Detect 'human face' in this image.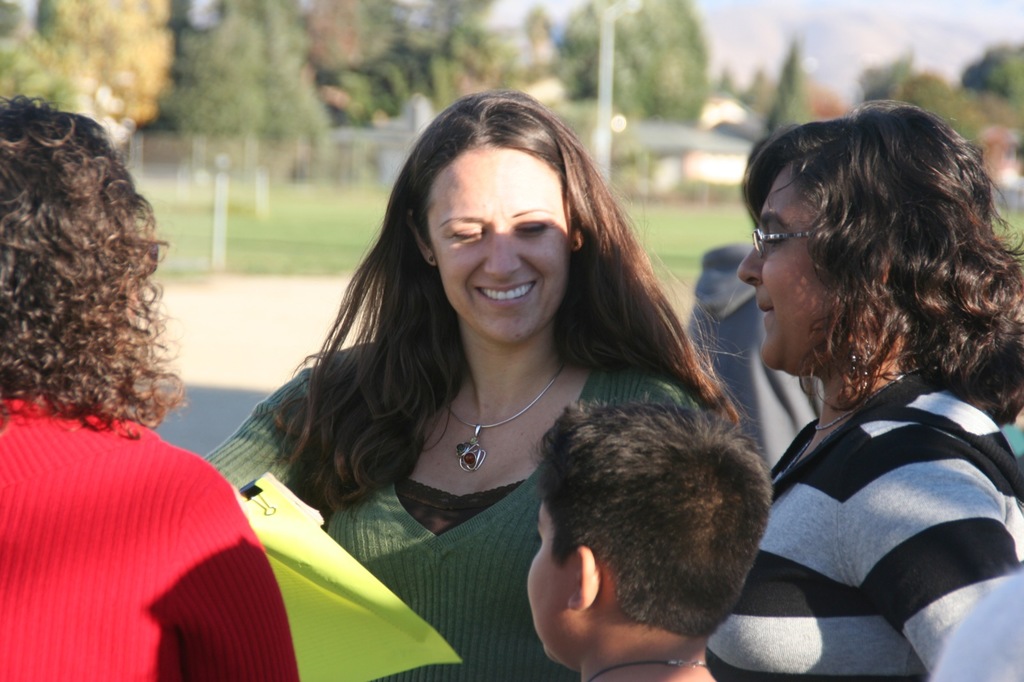
Detection: region(737, 163, 837, 371).
